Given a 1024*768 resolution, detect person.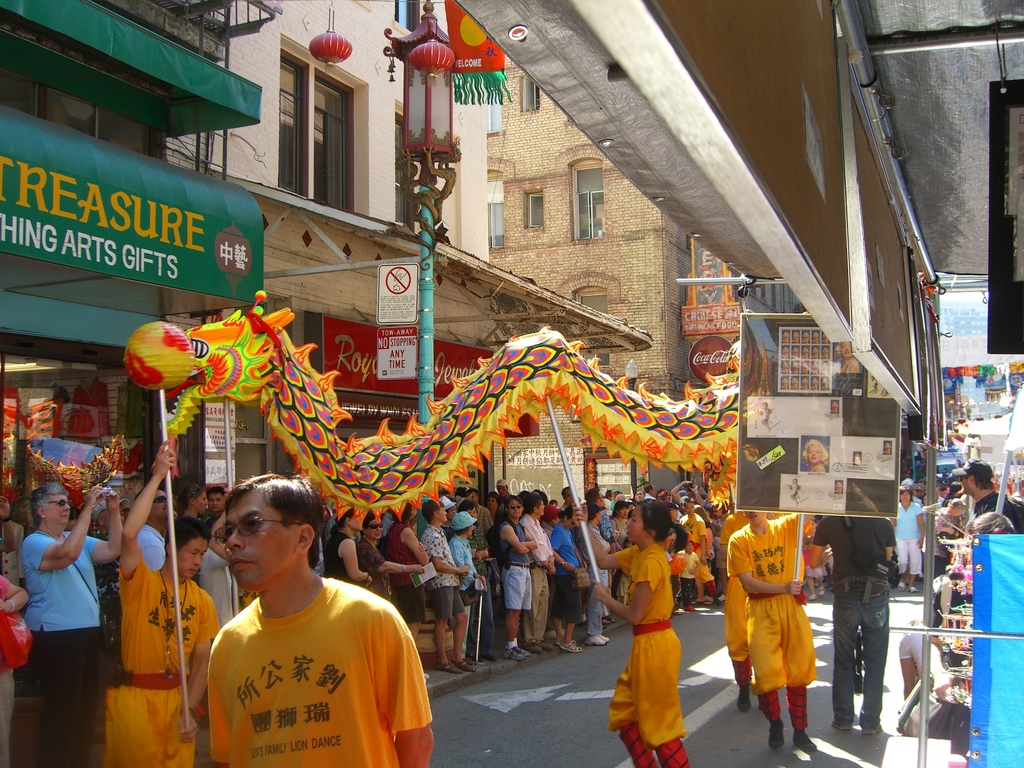
[18,475,128,767].
